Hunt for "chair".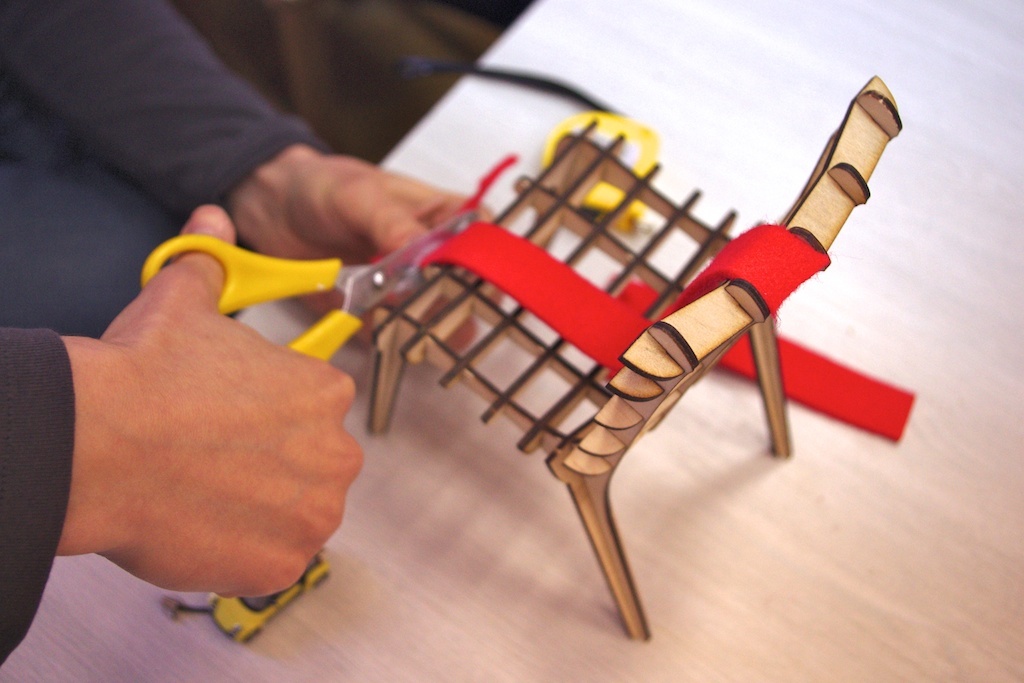
Hunted down at Rect(395, 132, 889, 647).
